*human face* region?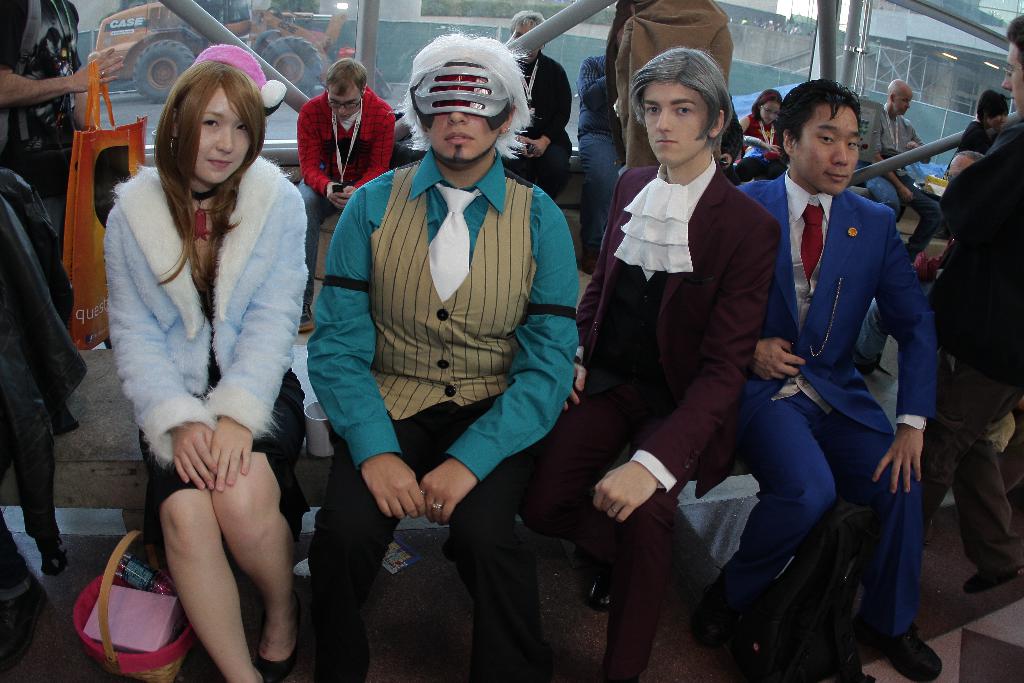
[329,92,359,120]
